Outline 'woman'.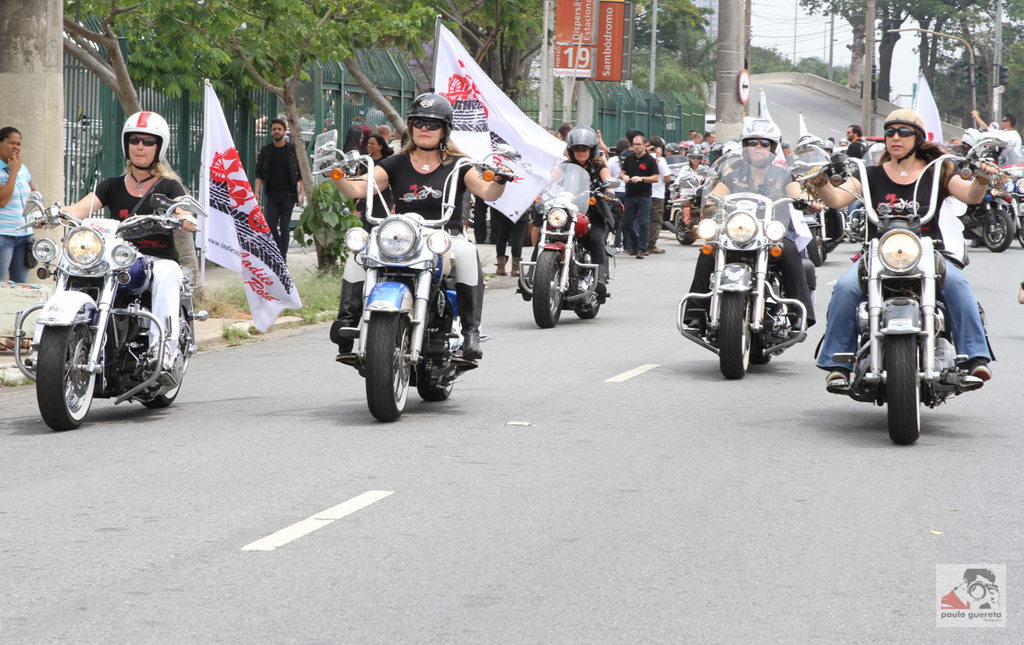
Outline: 533 127 632 295.
